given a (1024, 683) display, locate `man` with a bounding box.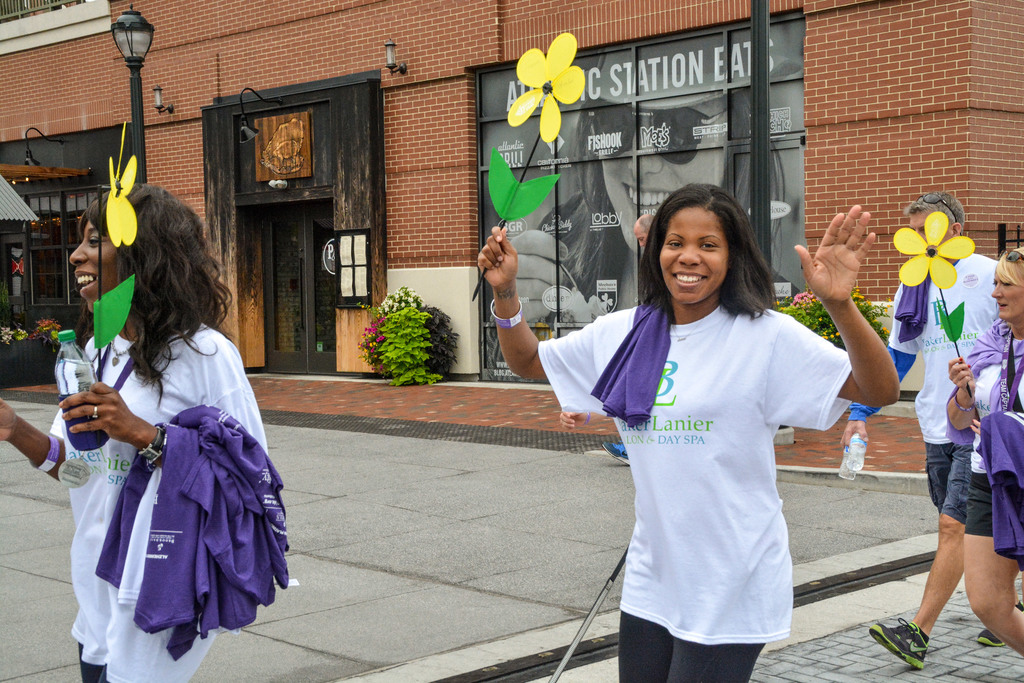
Located: 844,186,999,668.
